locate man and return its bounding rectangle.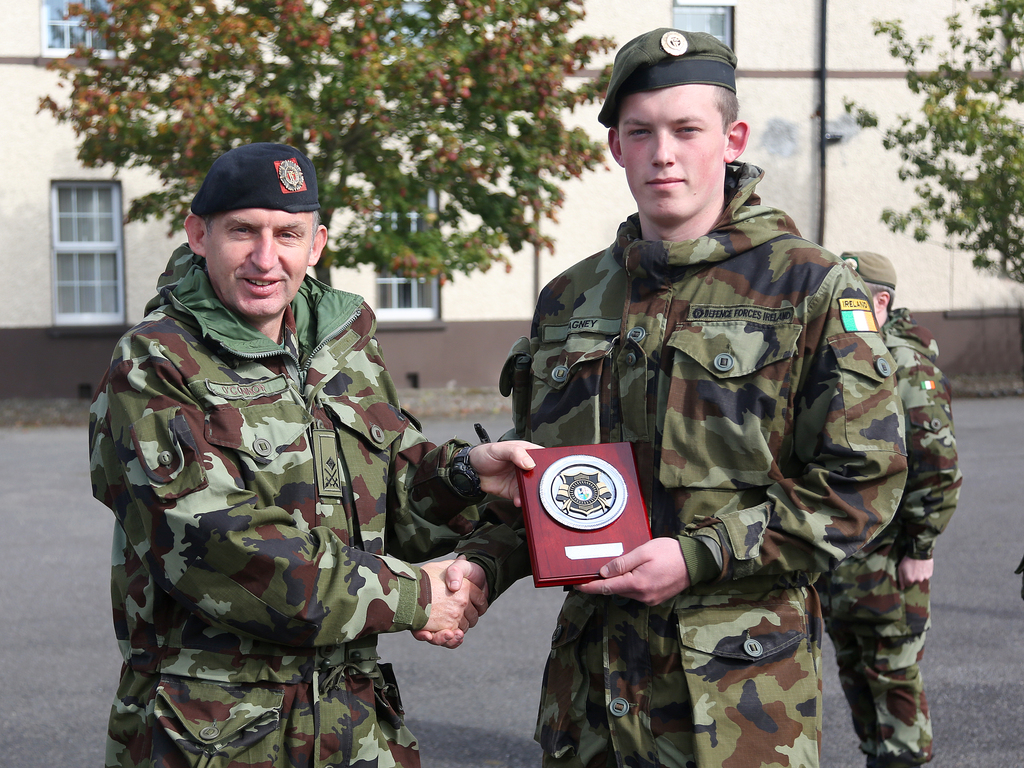
Rect(106, 115, 487, 767).
